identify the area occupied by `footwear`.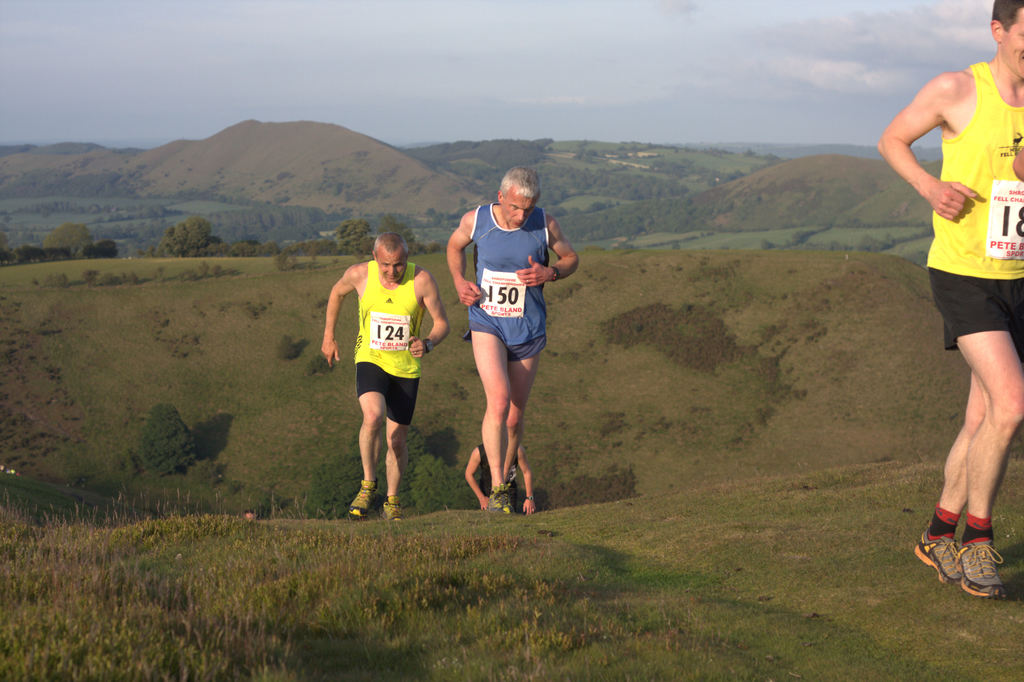
Area: bbox=(486, 478, 514, 516).
